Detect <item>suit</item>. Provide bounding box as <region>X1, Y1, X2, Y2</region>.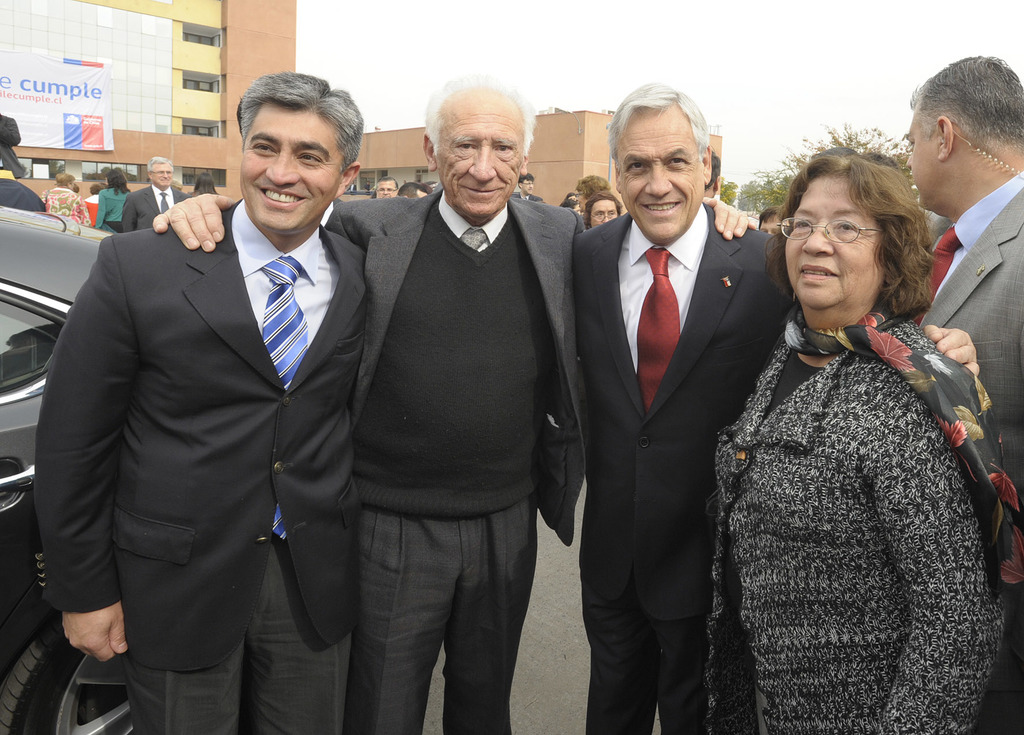
<region>515, 194, 545, 206</region>.
